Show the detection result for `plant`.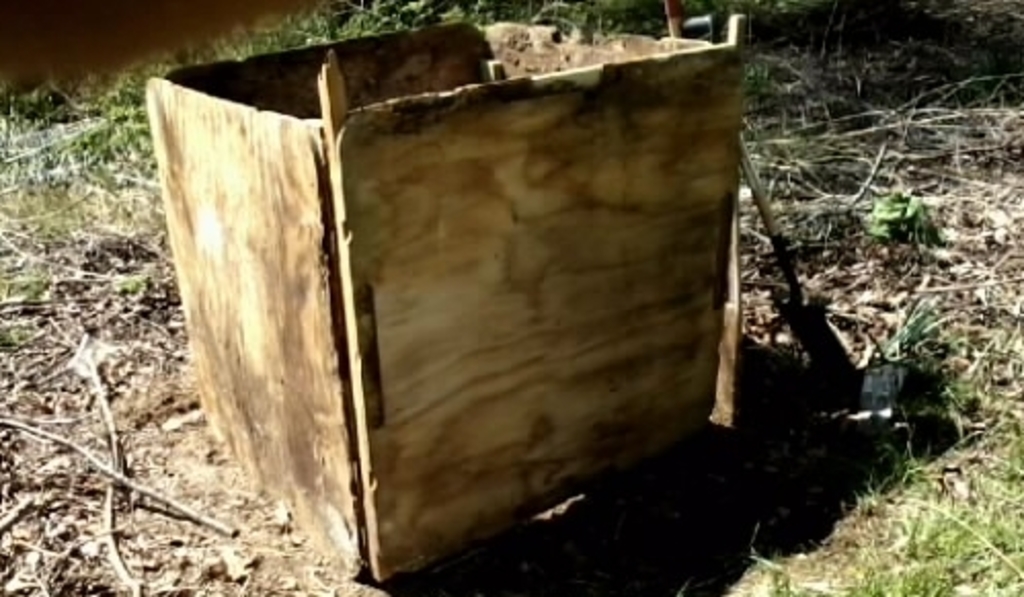
<box>864,304,971,433</box>.
